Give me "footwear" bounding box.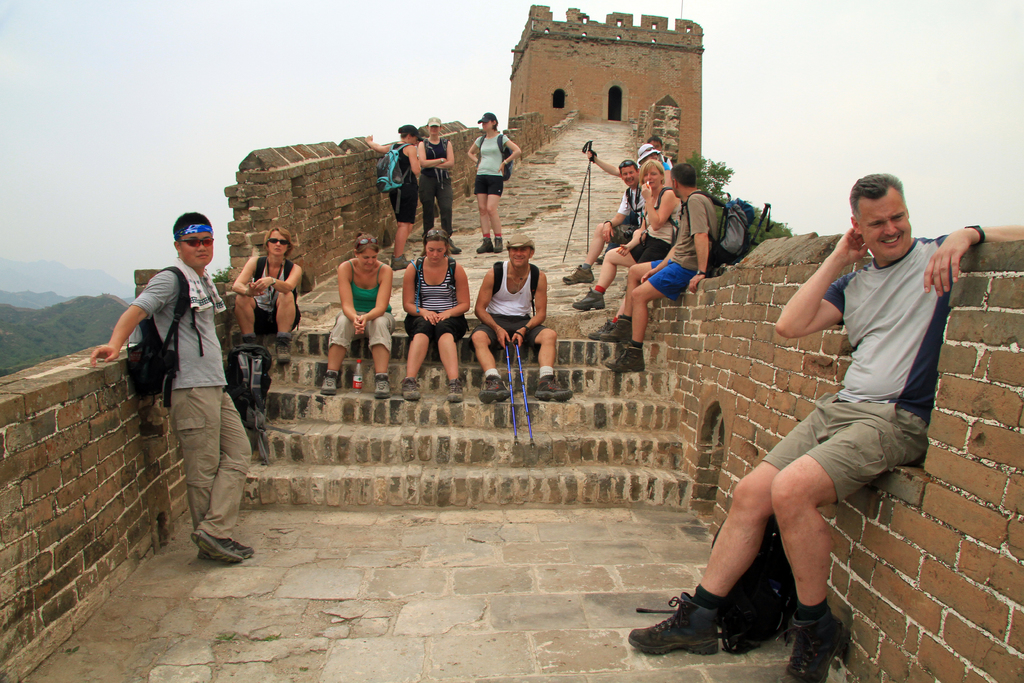
780 604 840 682.
